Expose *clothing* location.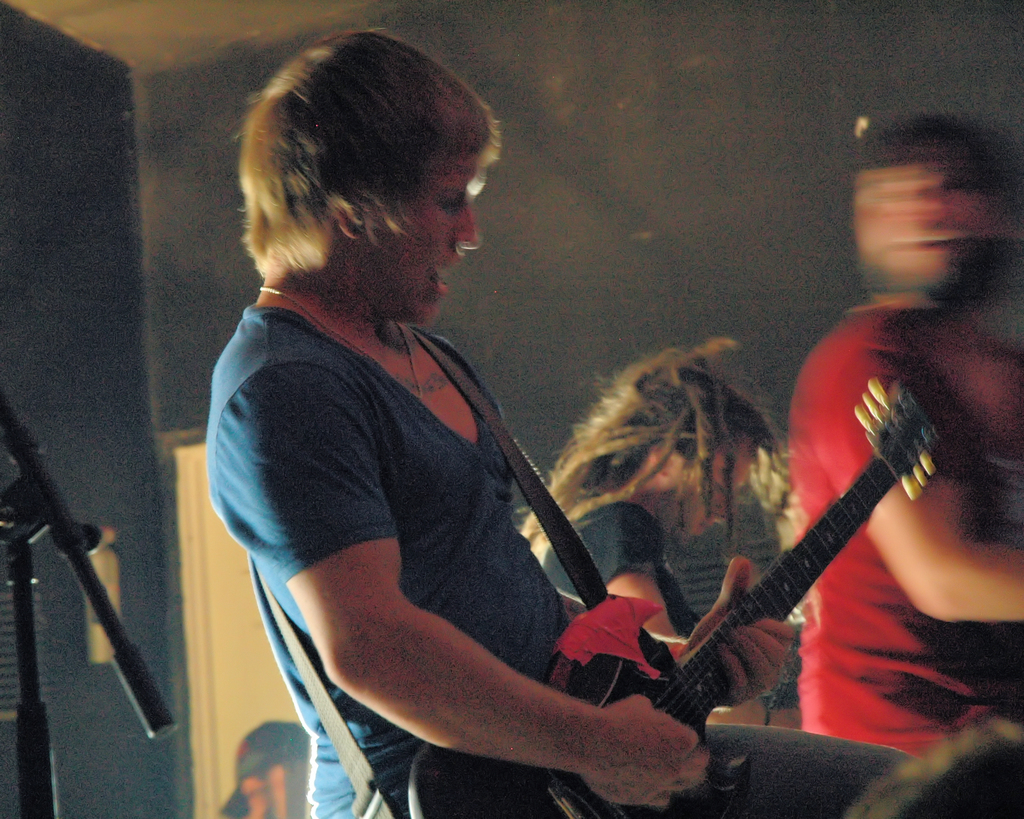
Exposed at BBox(198, 225, 633, 788).
